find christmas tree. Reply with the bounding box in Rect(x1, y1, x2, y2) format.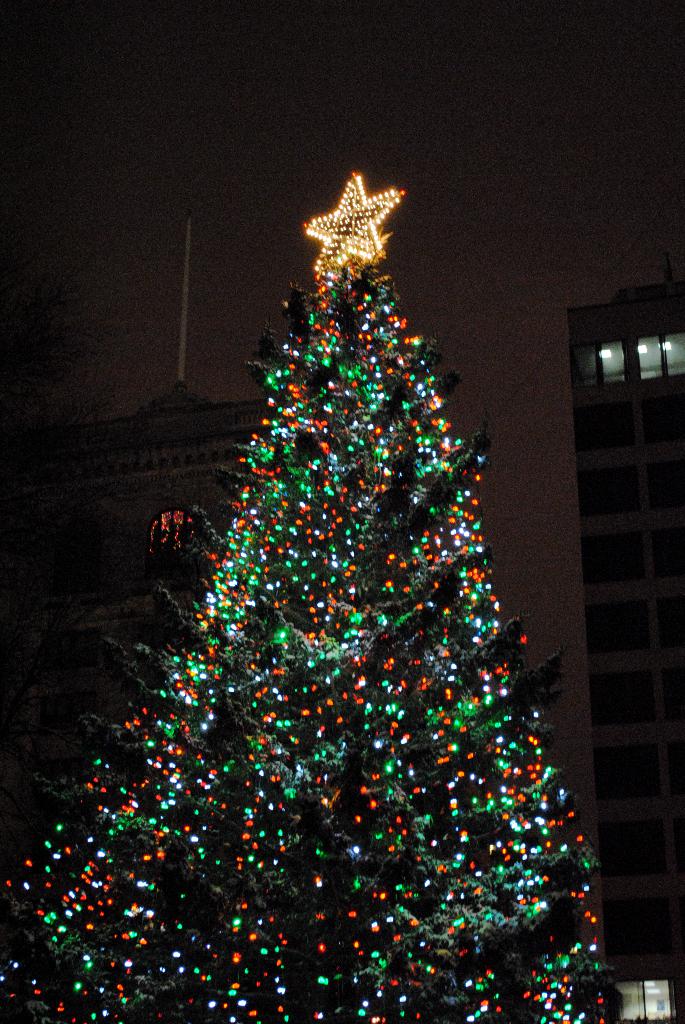
Rect(3, 162, 636, 1023).
